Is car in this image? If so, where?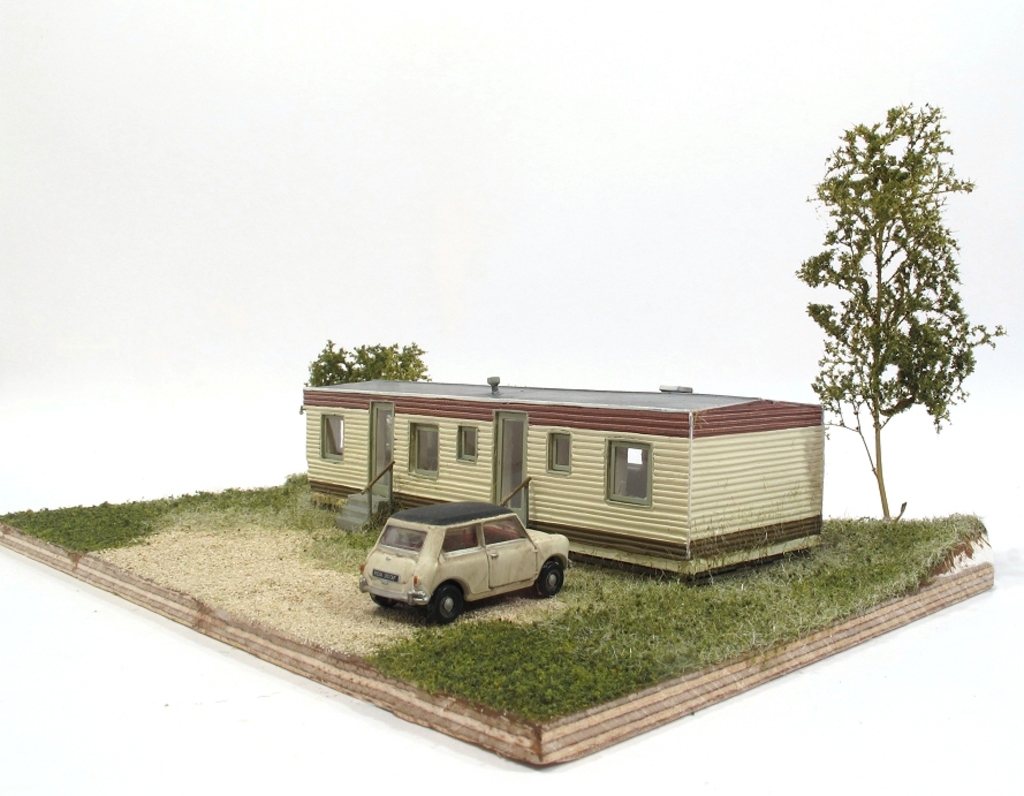
Yes, at locate(361, 505, 584, 629).
